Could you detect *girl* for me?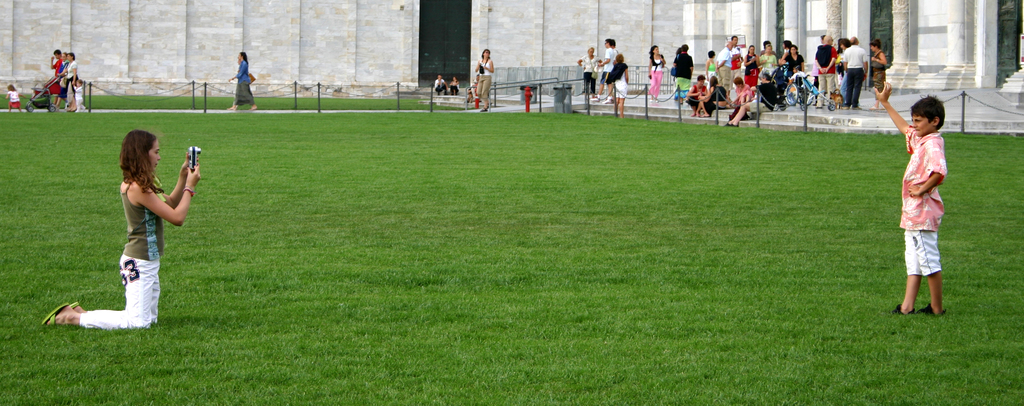
Detection result: BBox(5, 83, 28, 110).
